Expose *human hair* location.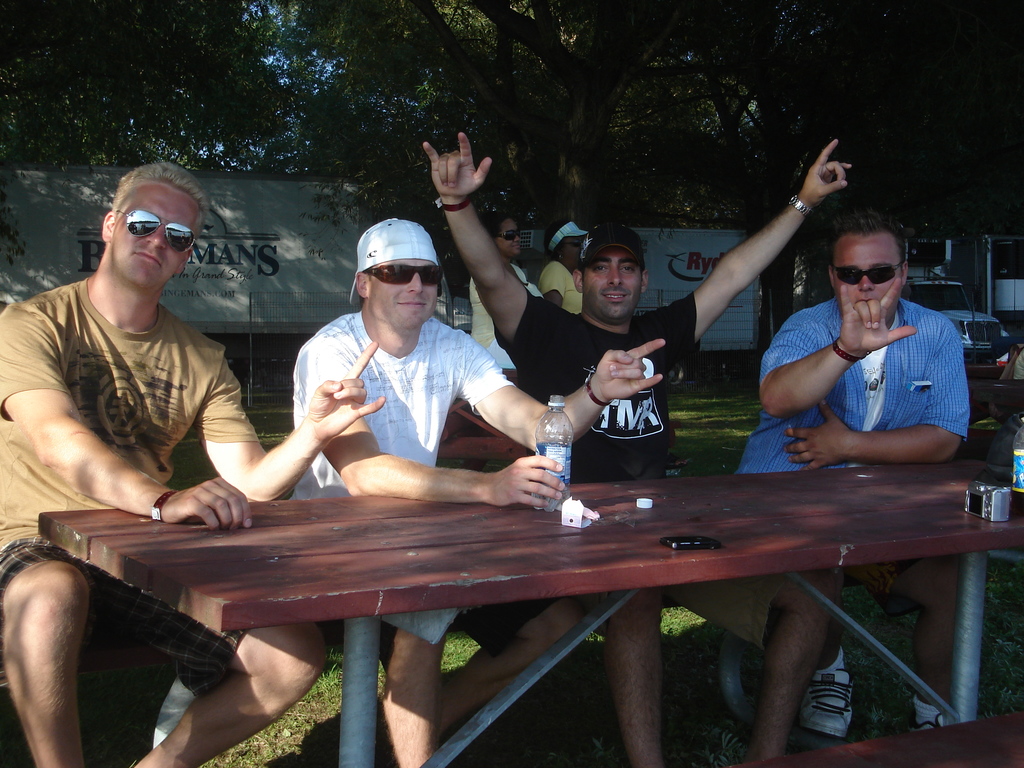
Exposed at BBox(822, 211, 907, 278).
